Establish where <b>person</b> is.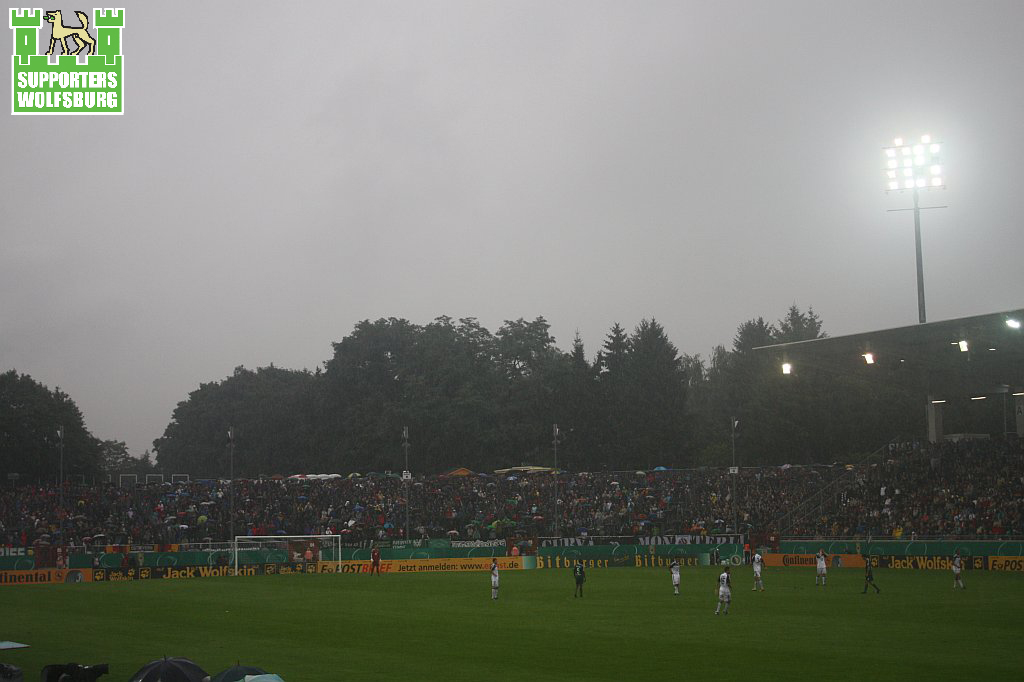
Established at (302, 540, 333, 572).
